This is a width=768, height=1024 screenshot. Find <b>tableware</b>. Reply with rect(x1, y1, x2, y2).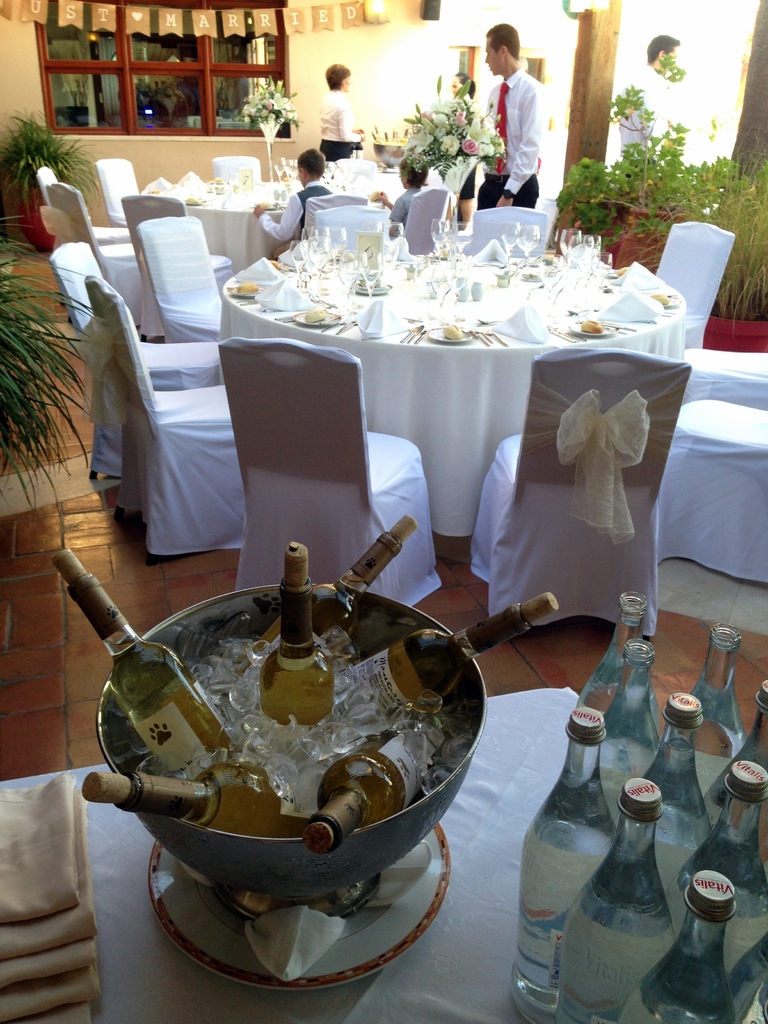
rect(576, 312, 593, 322).
